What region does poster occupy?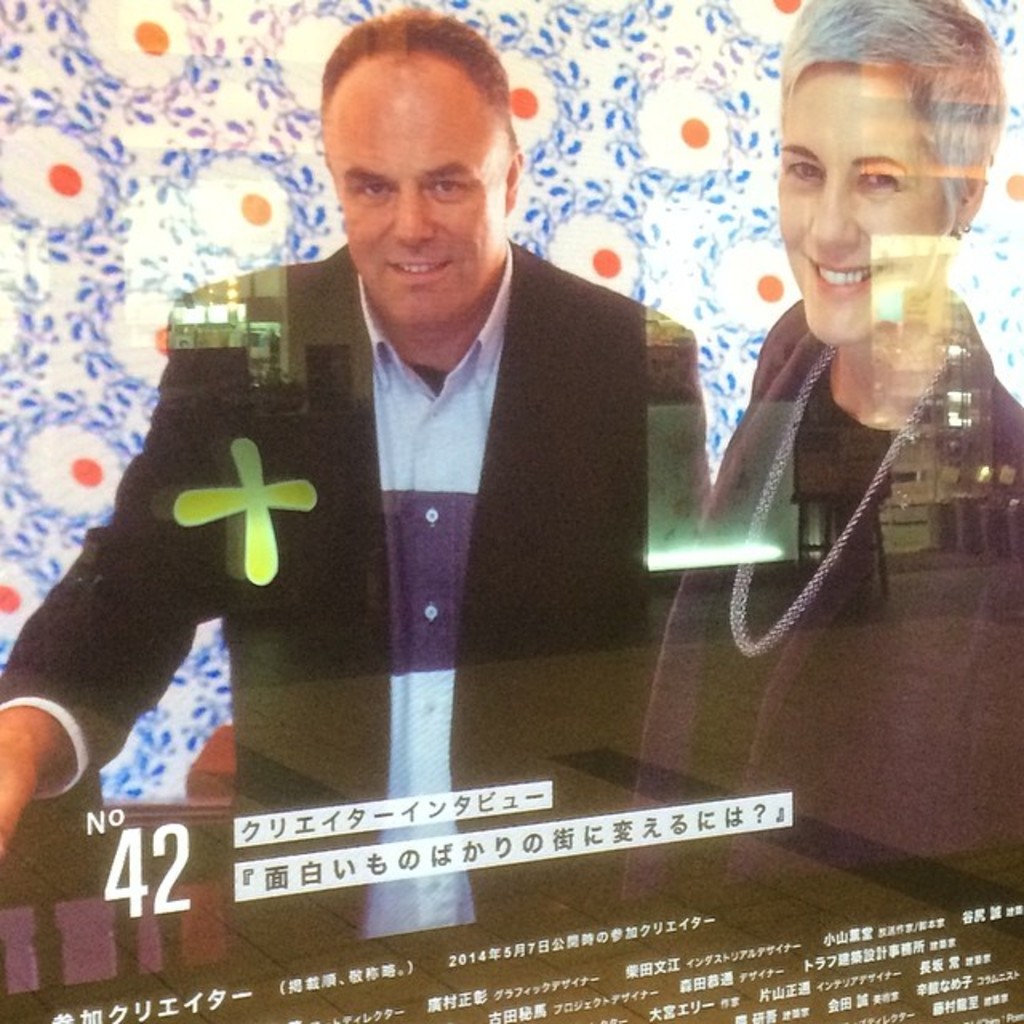
bbox=[0, 0, 1021, 1022].
